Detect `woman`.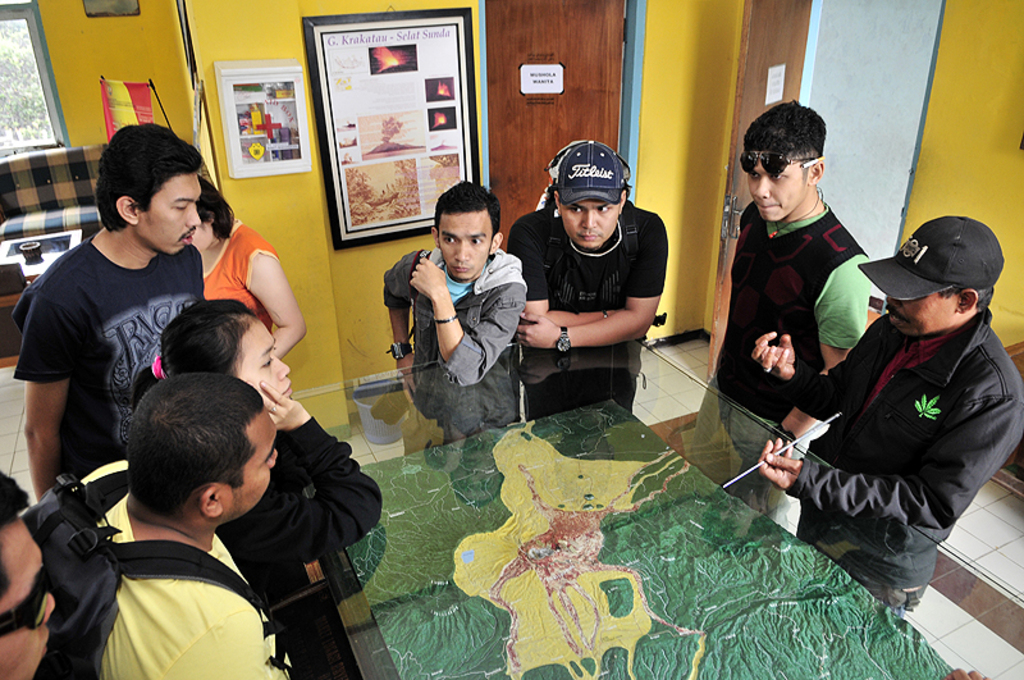
Detected at 189 172 307 359.
